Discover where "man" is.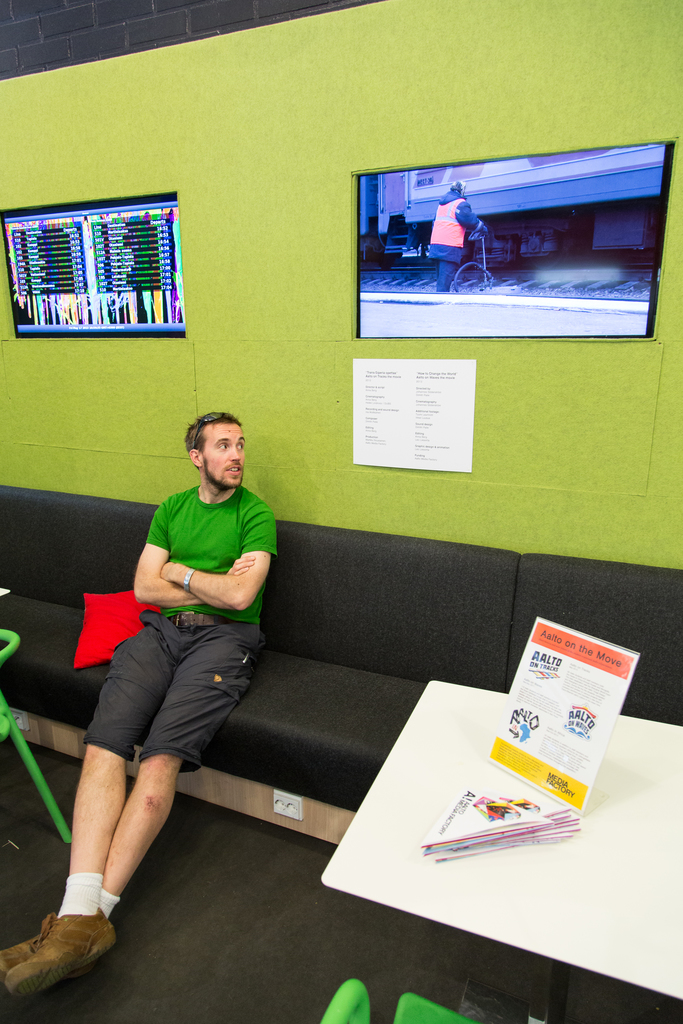
Discovered at bbox=(49, 431, 292, 957).
